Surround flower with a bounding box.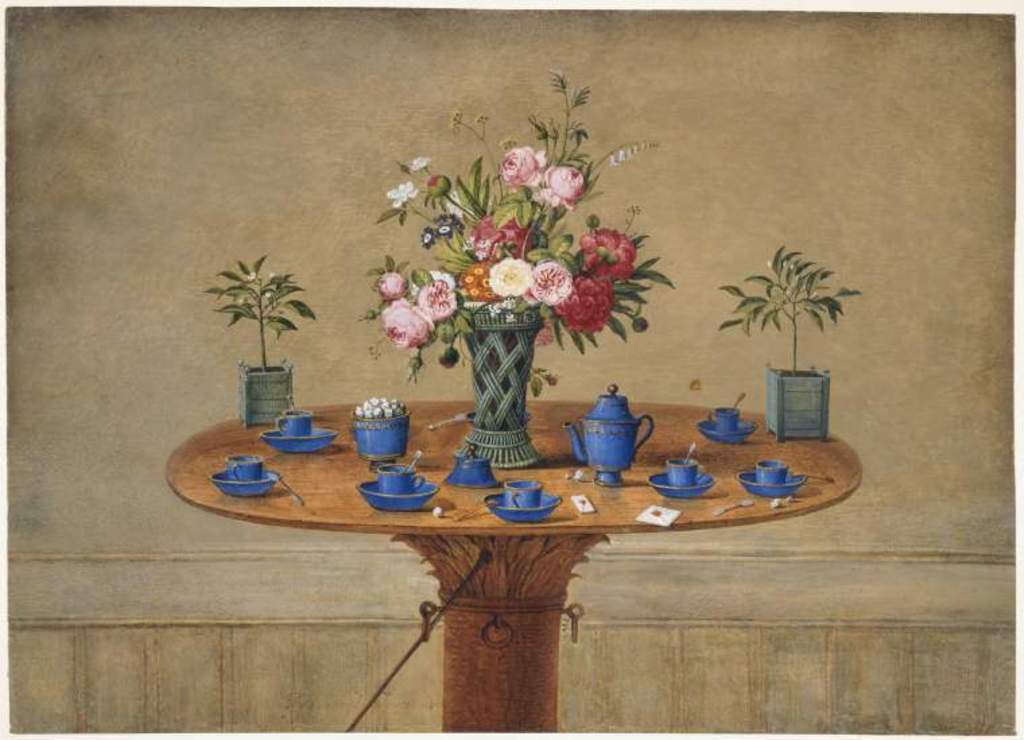
(x1=457, y1=214, x2=535, y2=259).
